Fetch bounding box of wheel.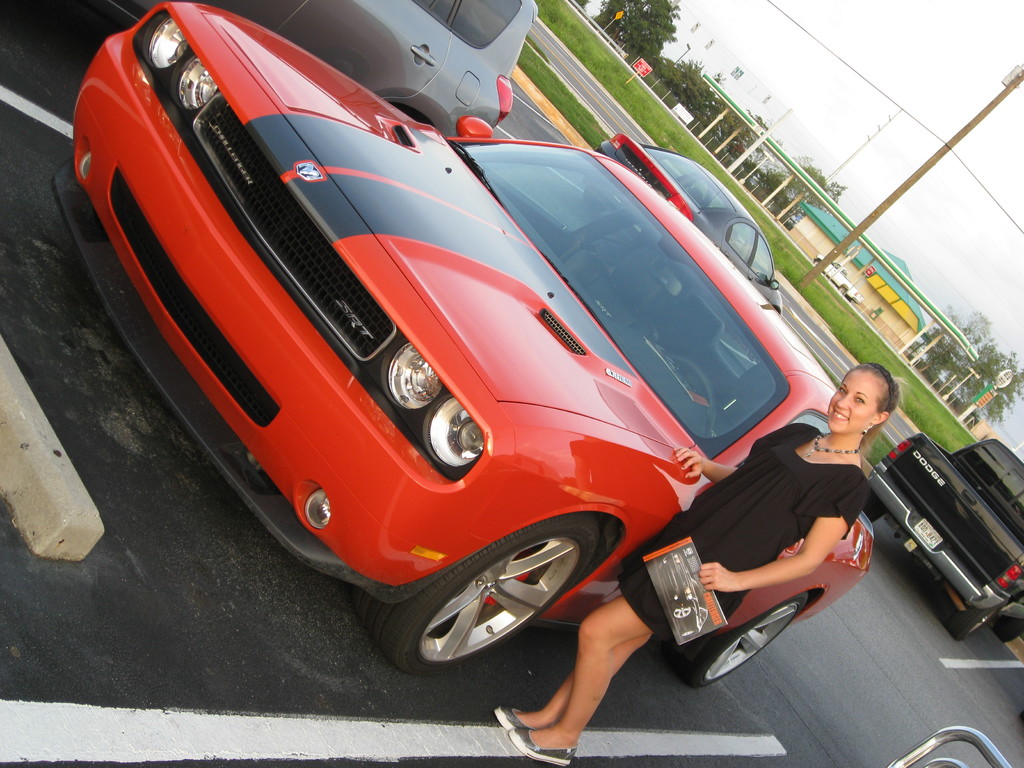
Bbox: 356,507,604,678.
